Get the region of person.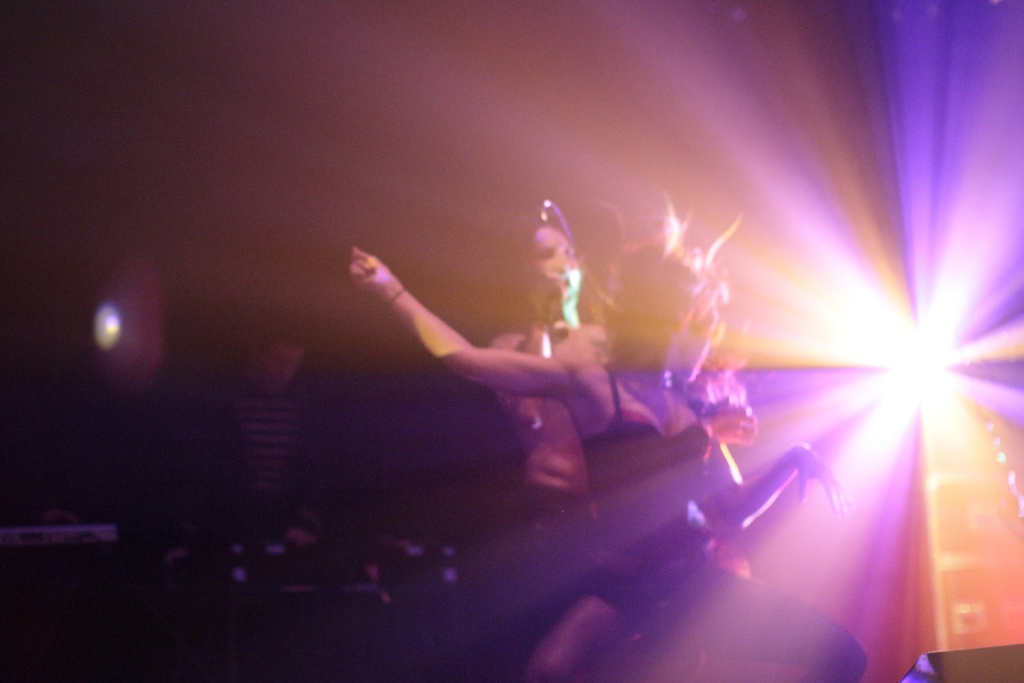
box(336, 190, 848, 682).
